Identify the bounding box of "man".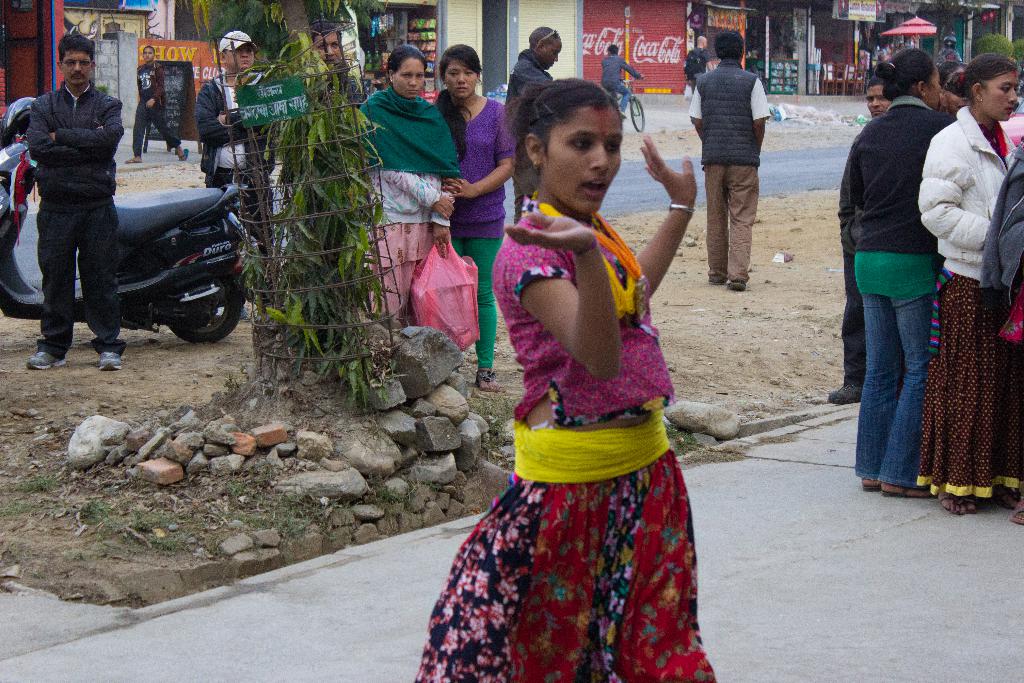
region(685, 33, 714, 94).
